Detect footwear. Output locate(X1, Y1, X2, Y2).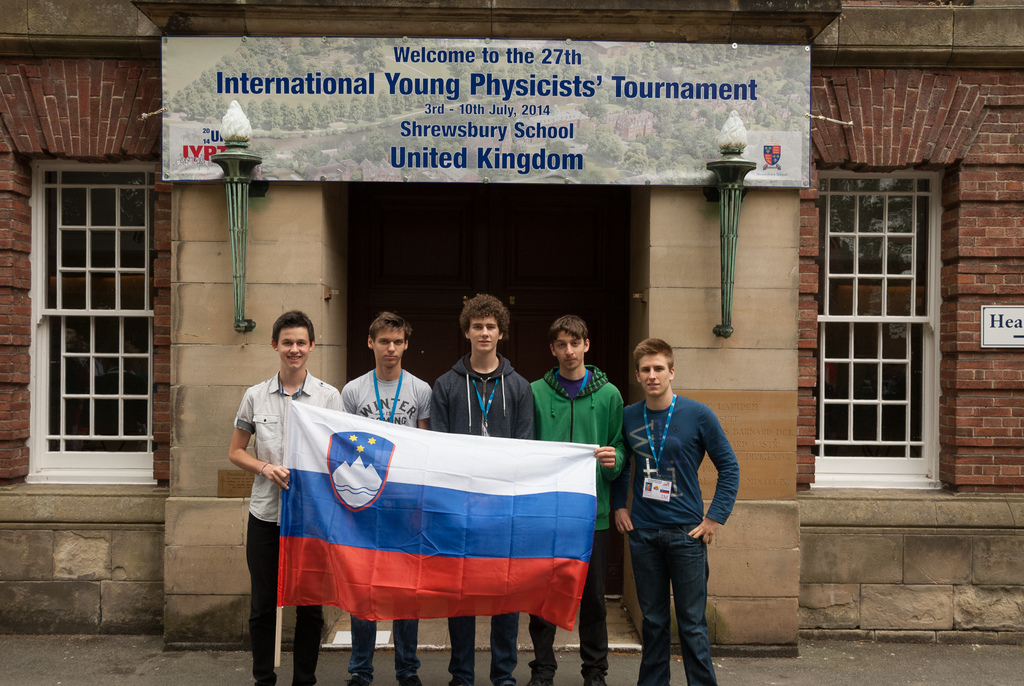
locate(582, 668, 607, 685).
